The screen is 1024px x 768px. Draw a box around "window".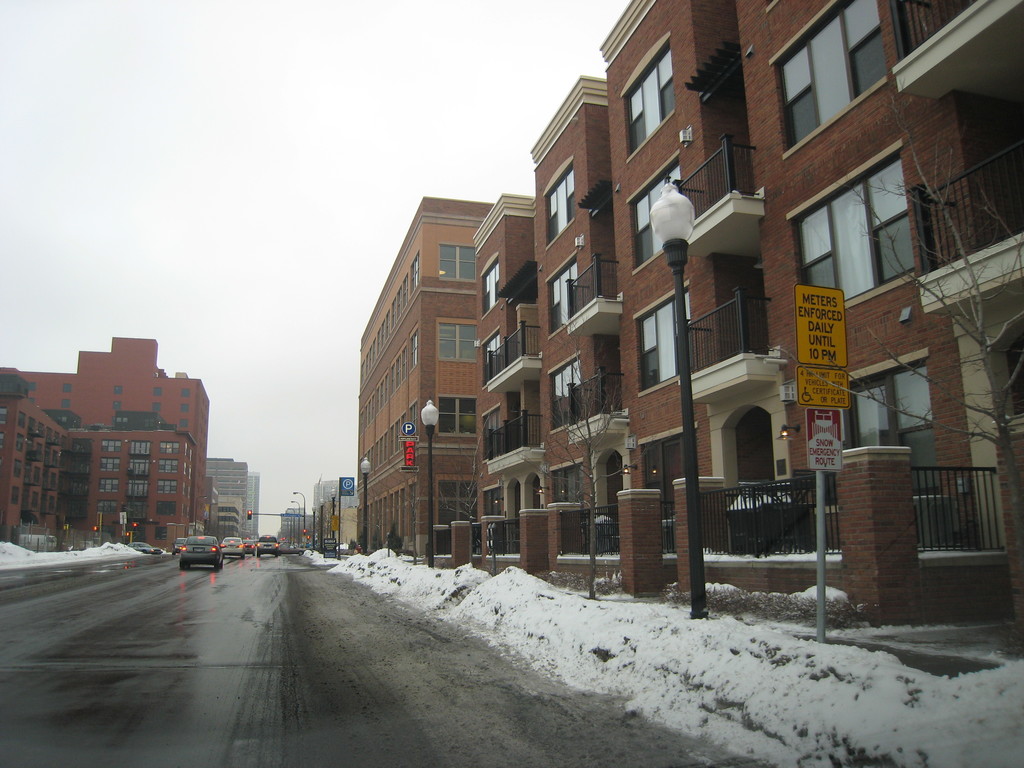
[479, 325, 502, 390].
